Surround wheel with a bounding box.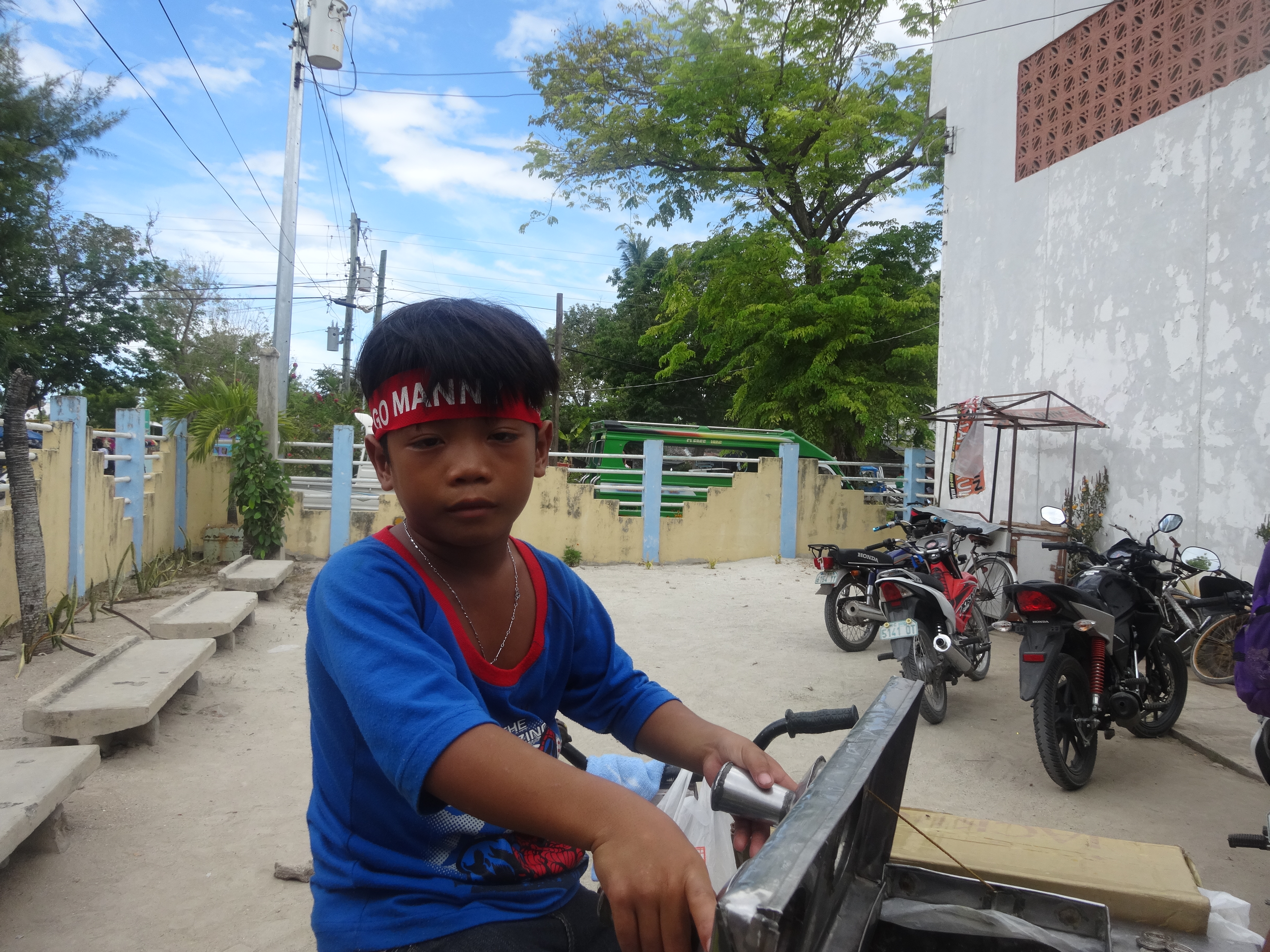
region(308, 159, 327, 177).
